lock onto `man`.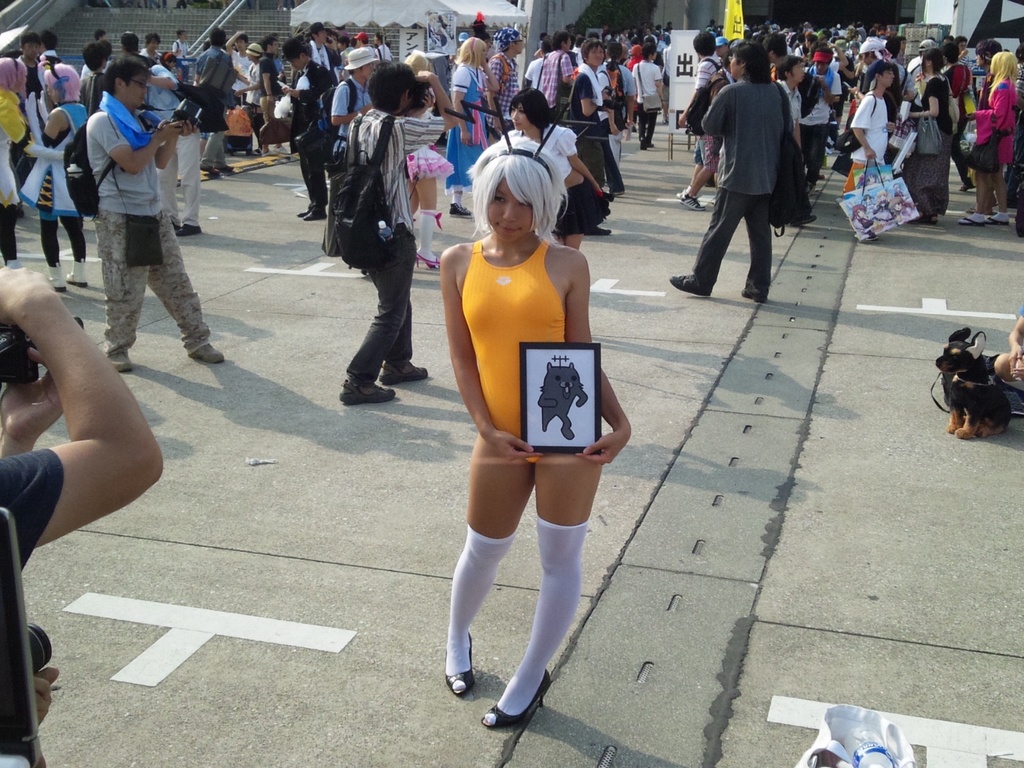
Locked: <box>801,49,840,192</box>.
